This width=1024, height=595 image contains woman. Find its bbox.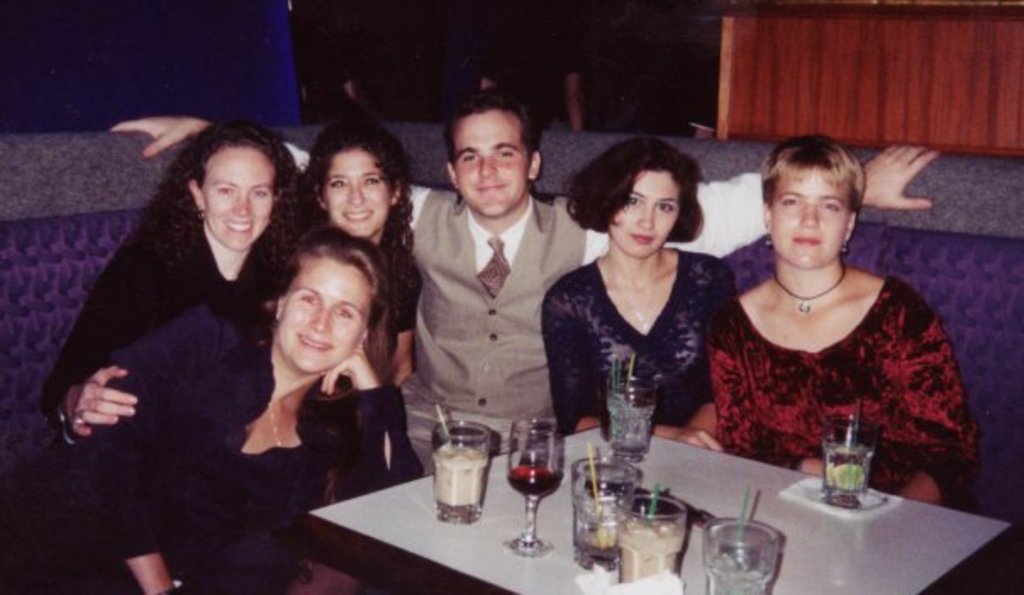
Rect(537, 134, 731, 451).
